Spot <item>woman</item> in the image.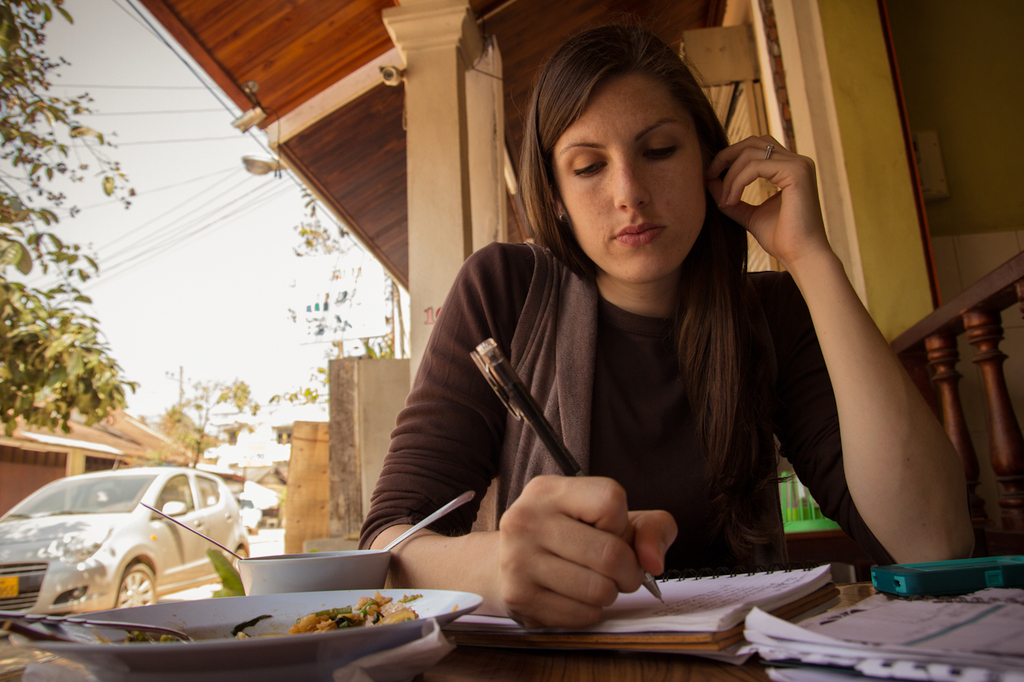
<item>woman</item> found at {"x1": 362, "y1": 22, "x2": 973, "y2": 630}.
